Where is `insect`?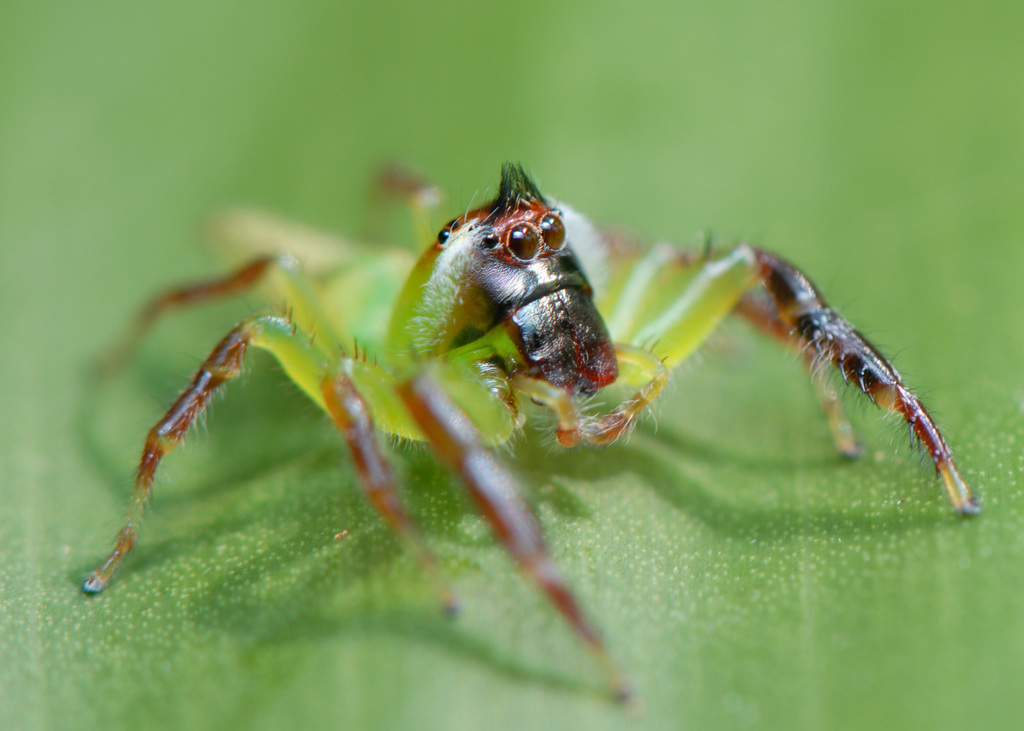
crop(84, 162, 981, 711).
